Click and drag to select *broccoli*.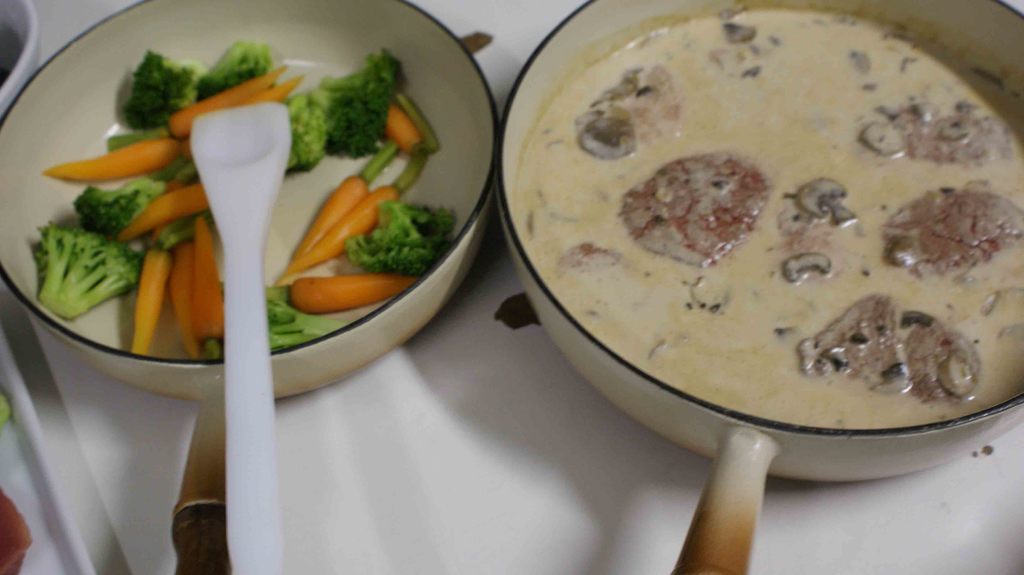
Selection: [309, 46, 409, 158].
